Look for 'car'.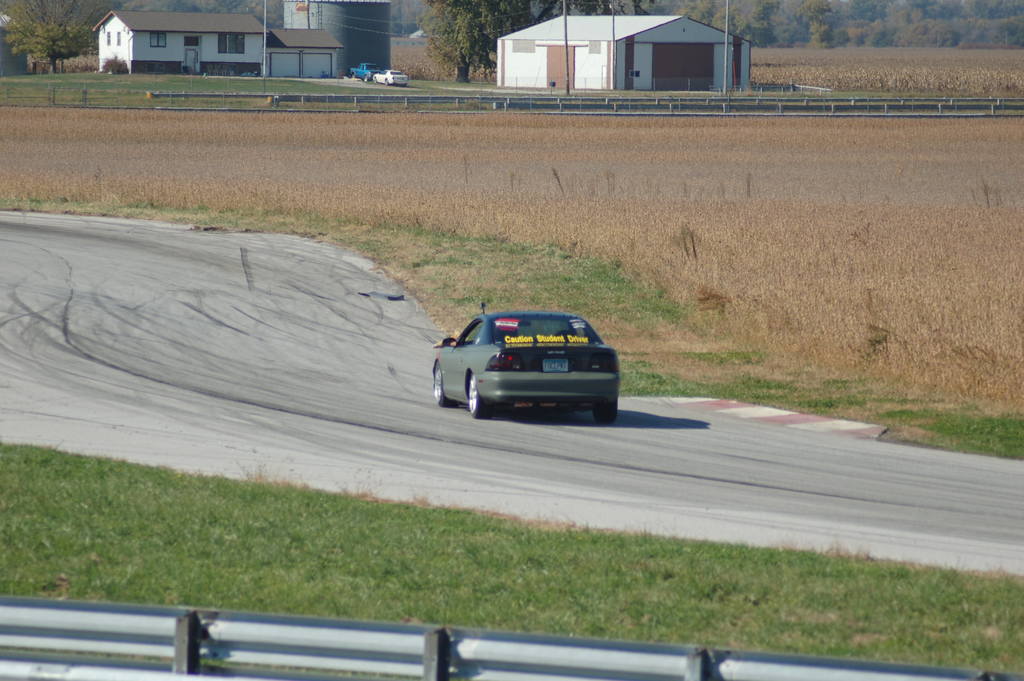
Found: <box>348,63,381,82</box>.
